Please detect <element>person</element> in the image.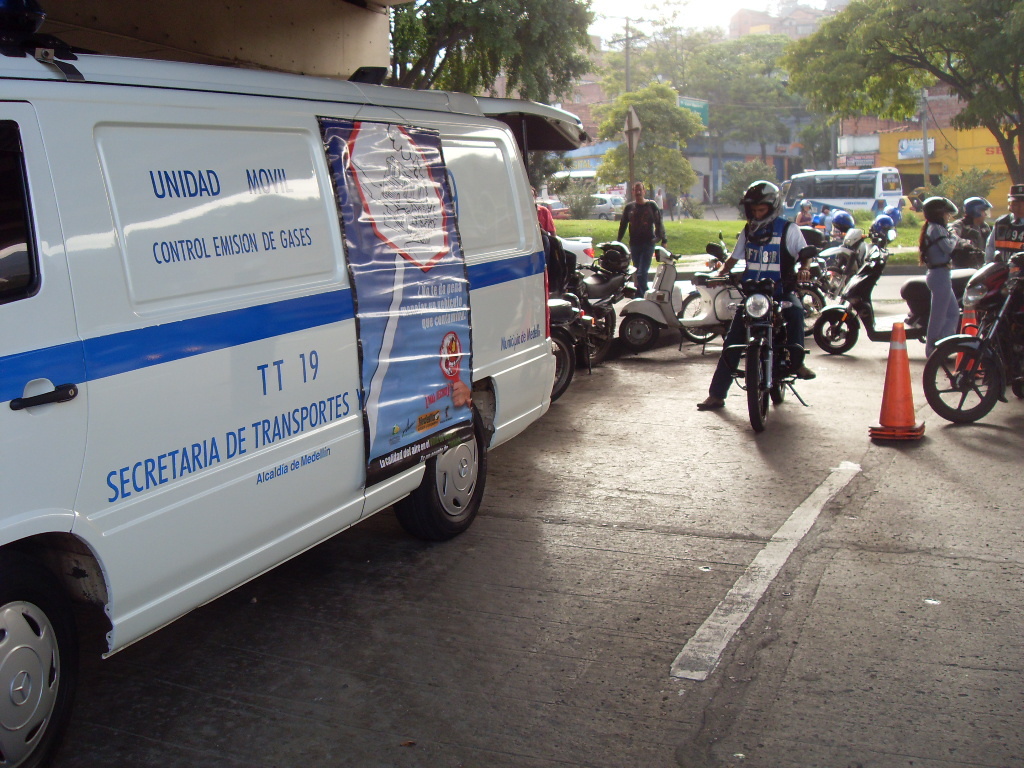
<bbox>813, 206, 827, 224</bbox>.
